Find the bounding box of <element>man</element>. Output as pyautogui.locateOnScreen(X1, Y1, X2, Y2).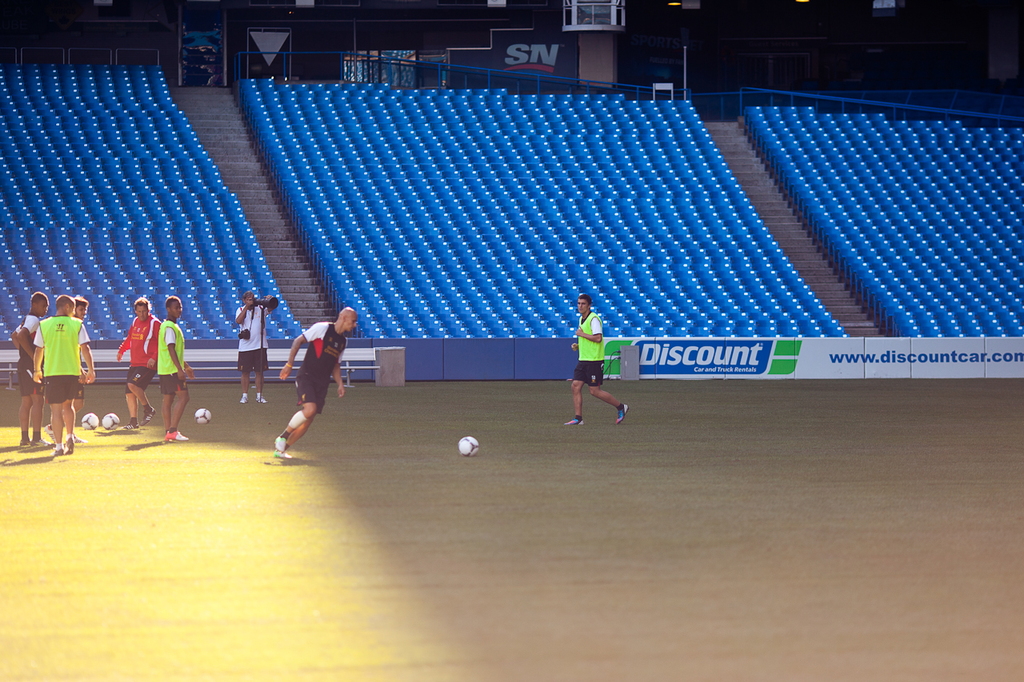
pyautogui.locateOnScreen(31, 295, 97, 452).
